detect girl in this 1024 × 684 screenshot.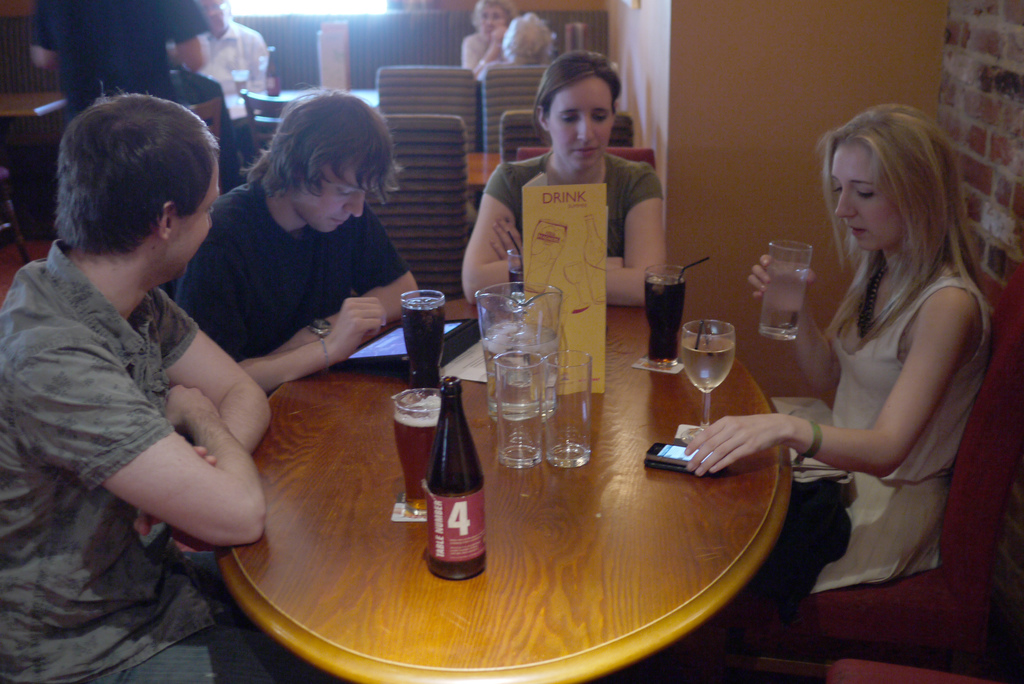
Detection: l=465, t=51, r=663, b=312.
